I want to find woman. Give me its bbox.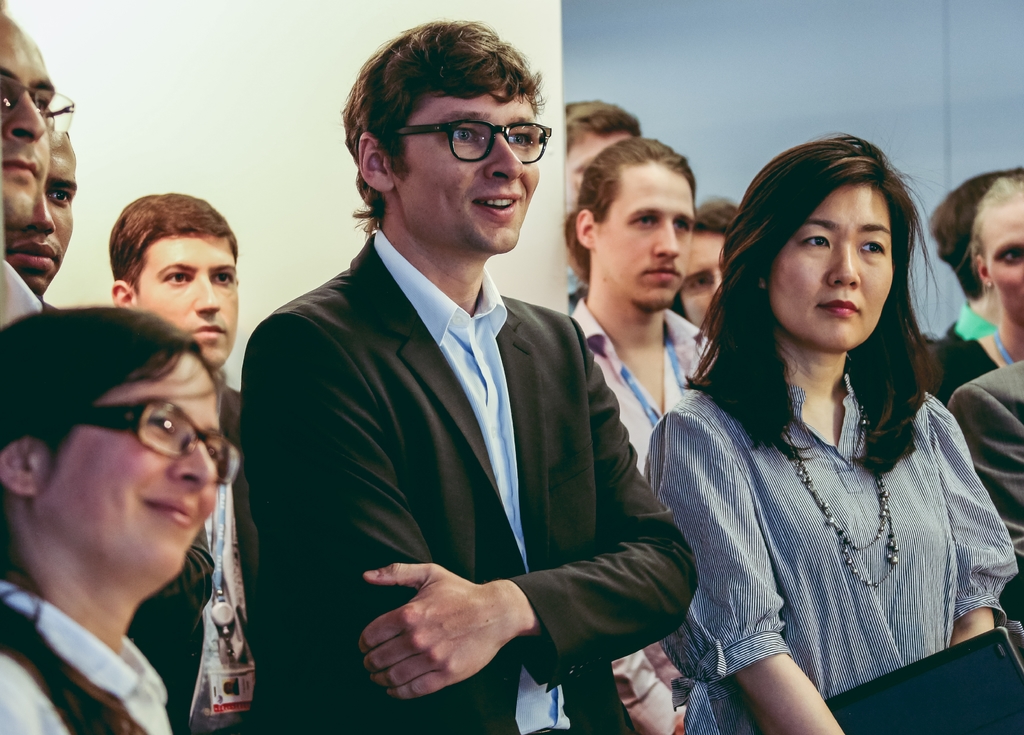
{"left": 644, "top": 131, "right": 994, "bottom": 725}.
